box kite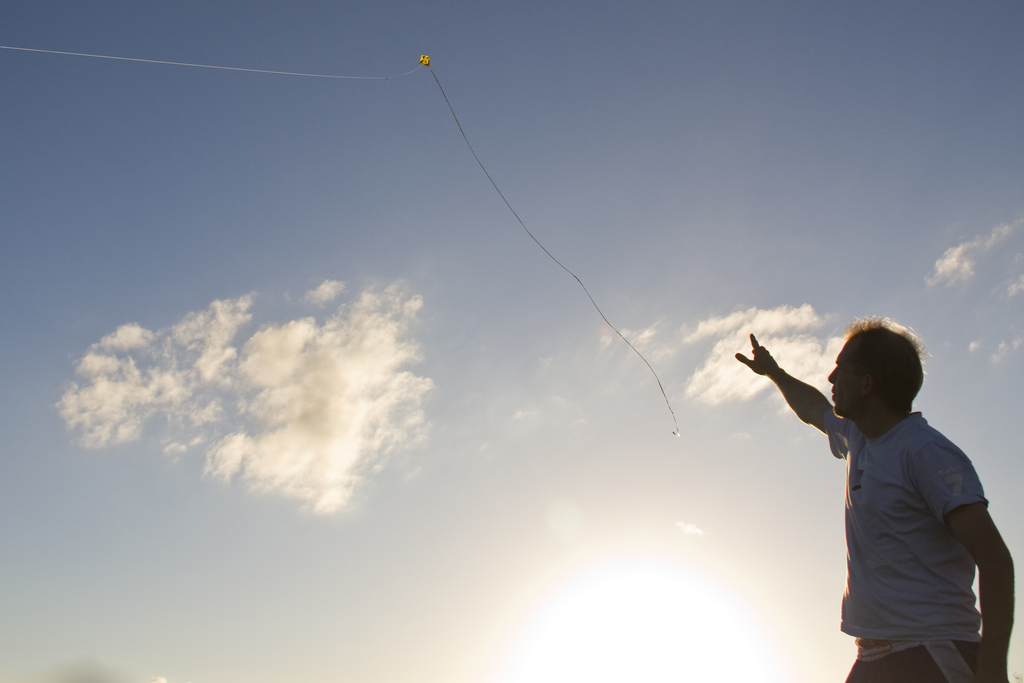
[x1=417, y1=52, x2=680, y2=433]
